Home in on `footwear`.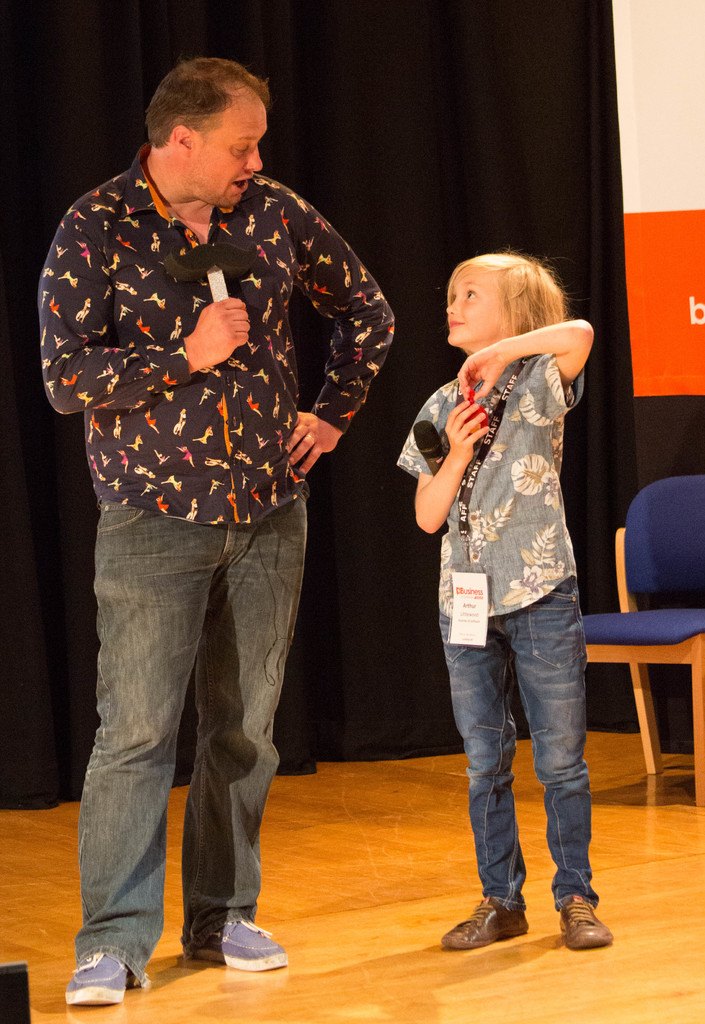
Homed in at rect(65, 938, 138, 1008).
